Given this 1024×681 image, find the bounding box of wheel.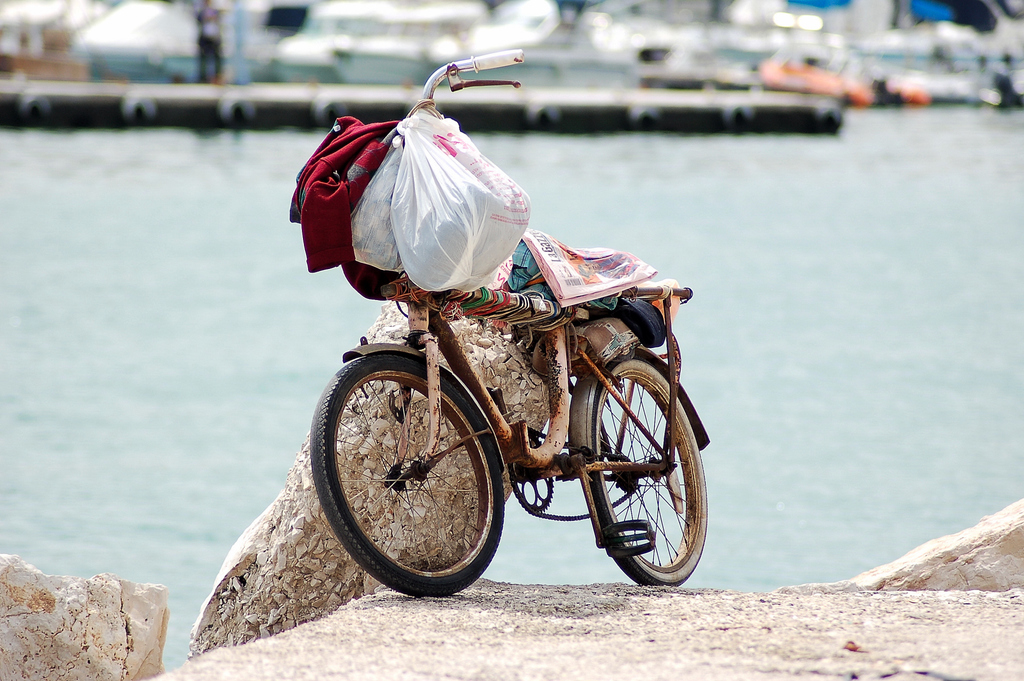
[left=309, top=355, right=506, bottom=599].
